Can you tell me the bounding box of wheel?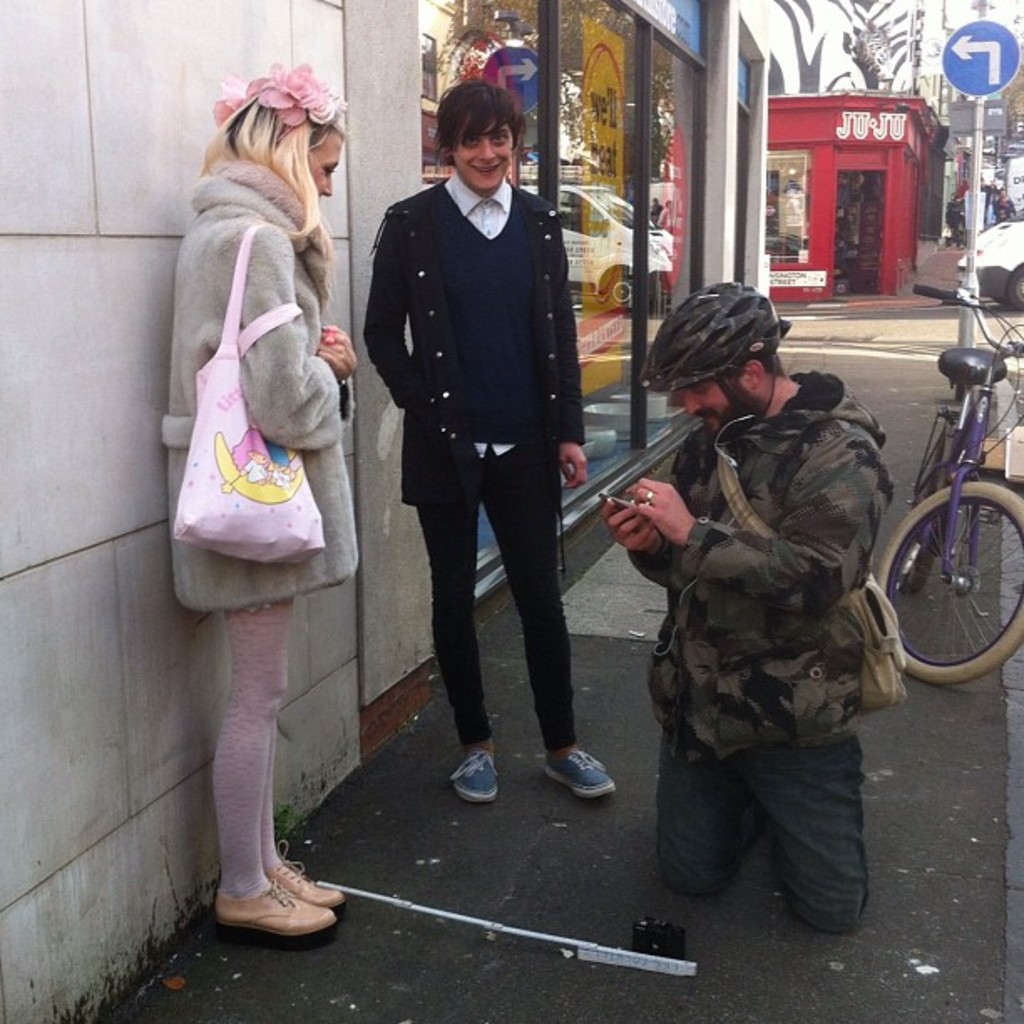
1011 276 1022 321.
